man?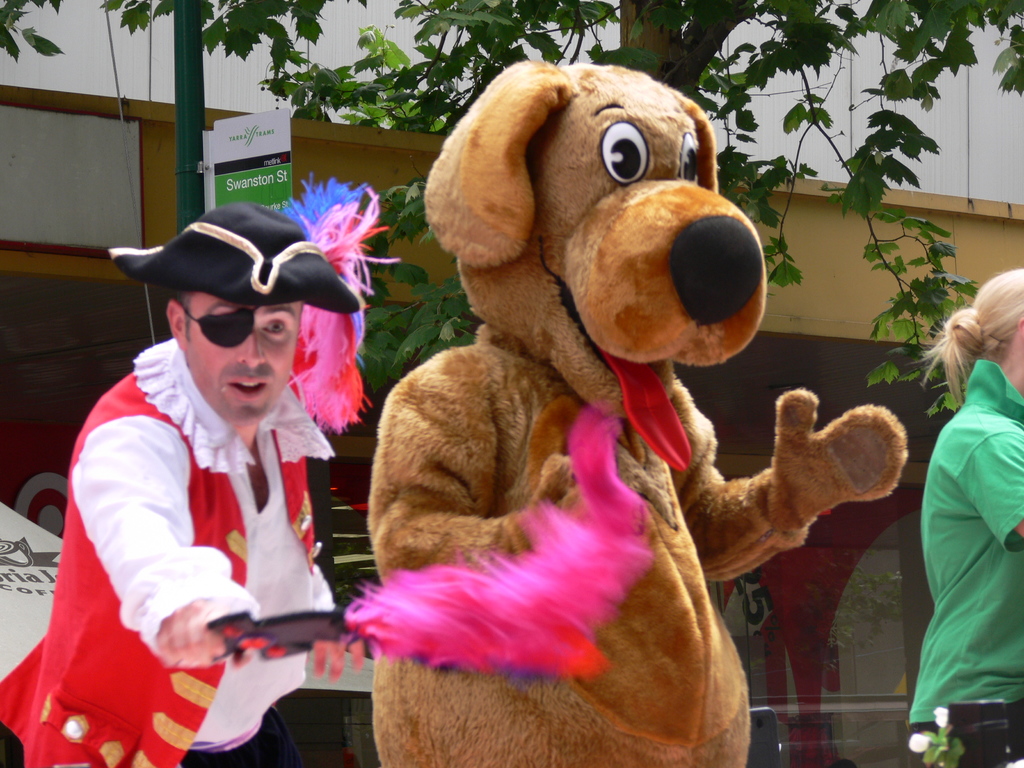
49:196:390:730
